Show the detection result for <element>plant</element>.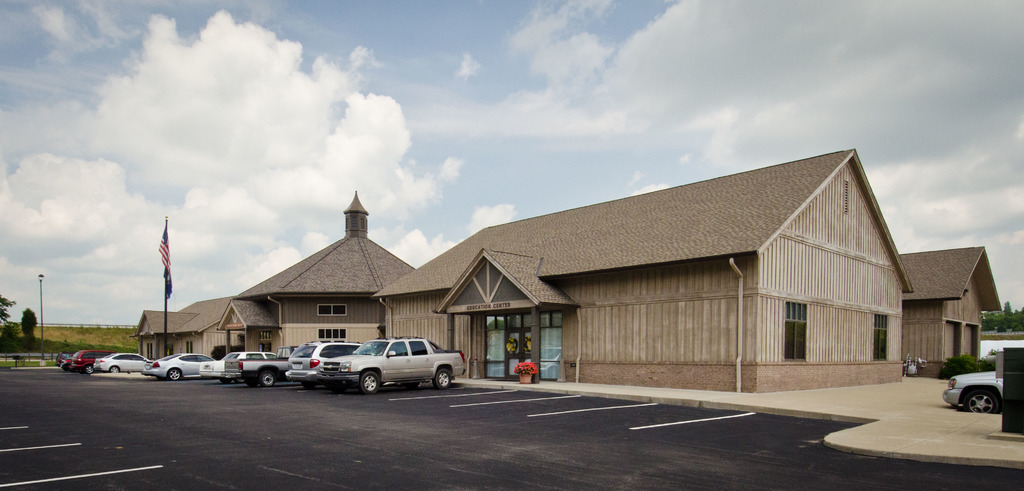
left=513, top=360, right=540, bottom=376.
